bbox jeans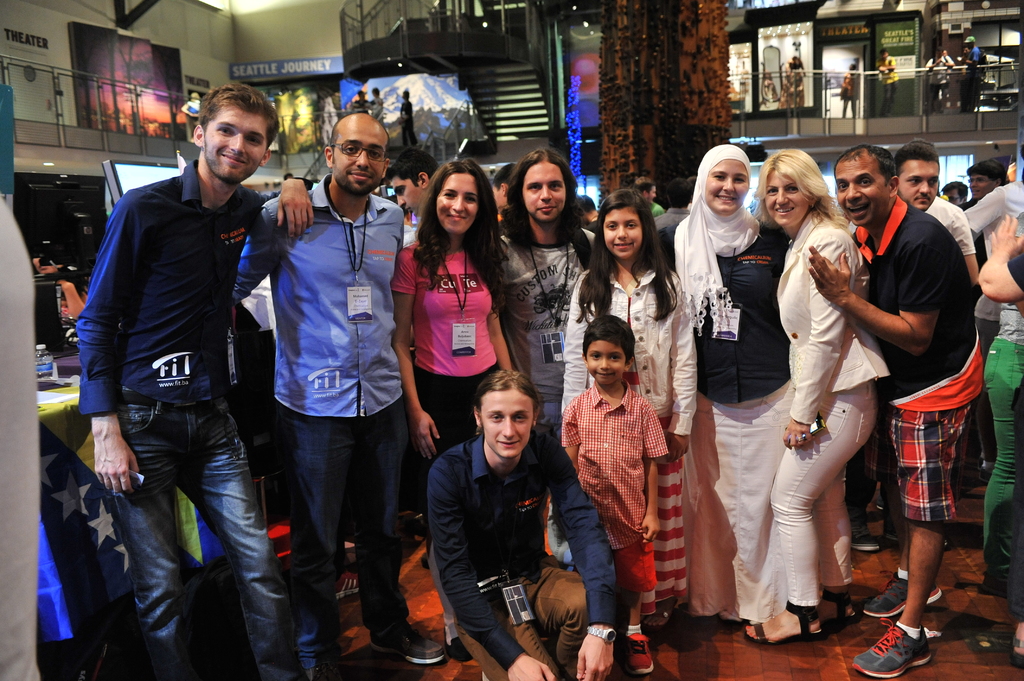
{"x1": 289, "y1": 408, "x2": 413, "y2": 662}
